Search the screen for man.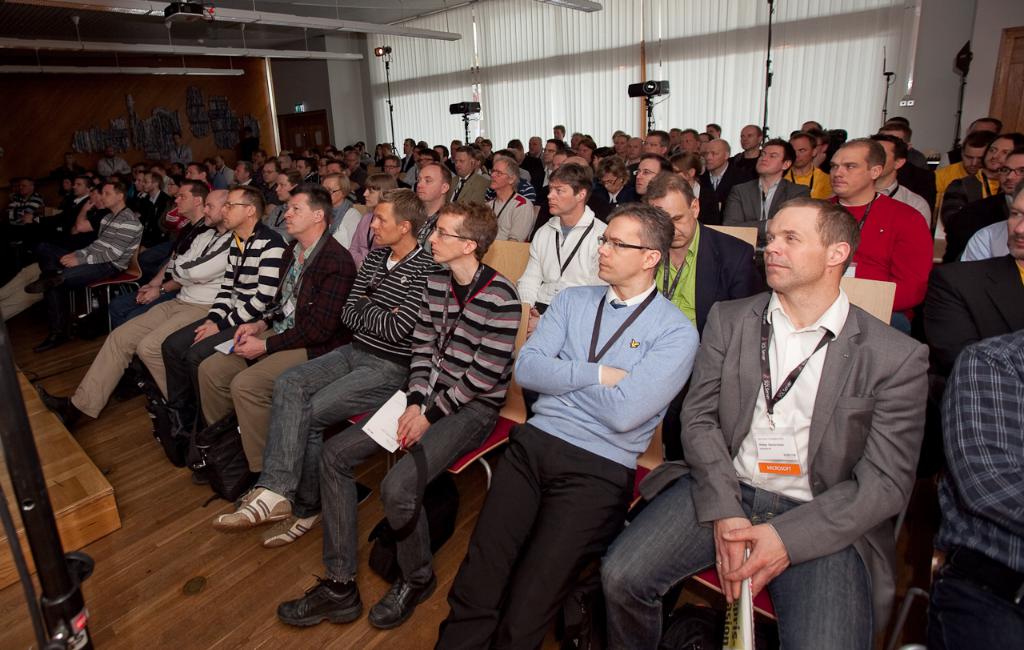
Found at select_region(190, 187, 354, 504).
